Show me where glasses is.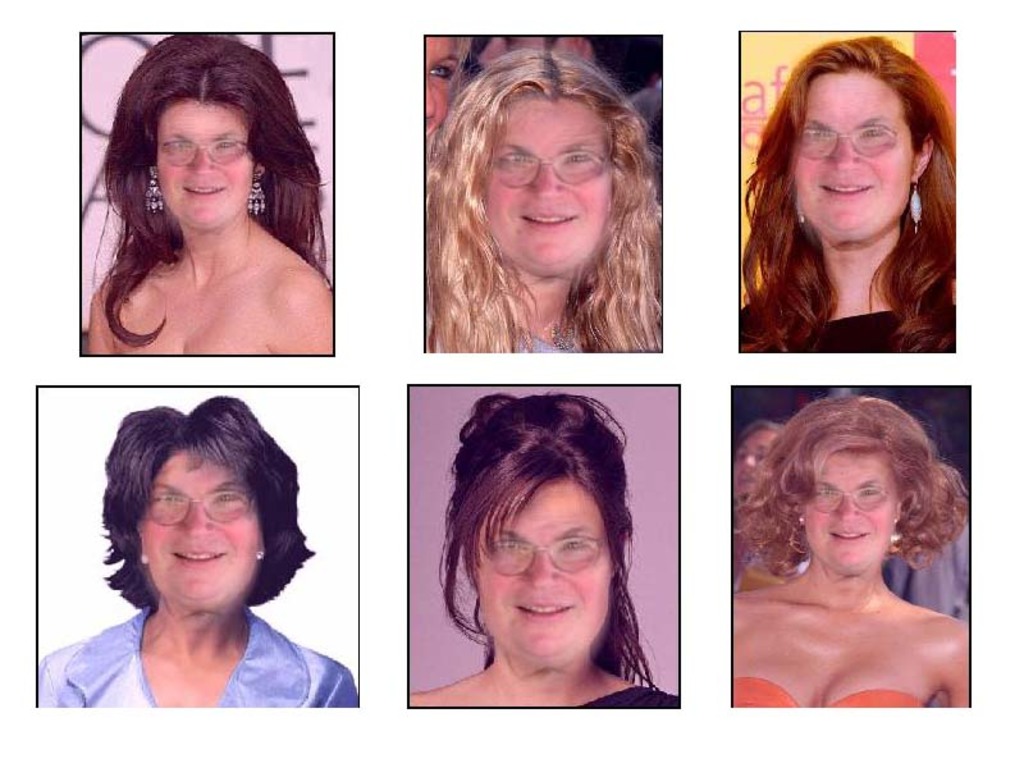
glasses is at BBox(142, 488, 266, 556).
